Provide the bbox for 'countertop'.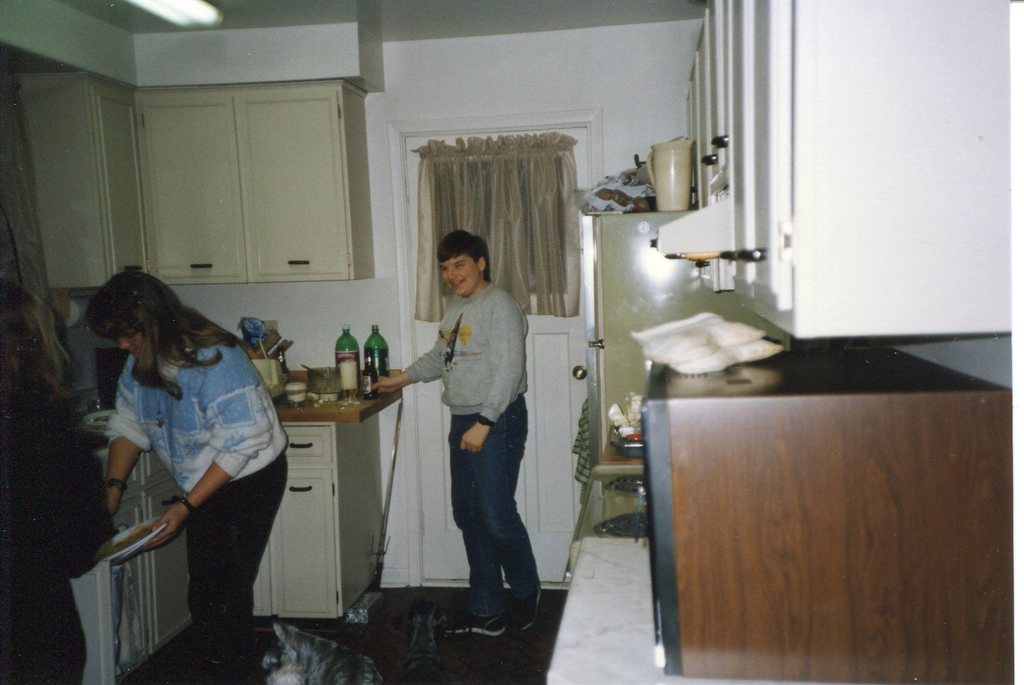
[66, 367, 408, 625].
